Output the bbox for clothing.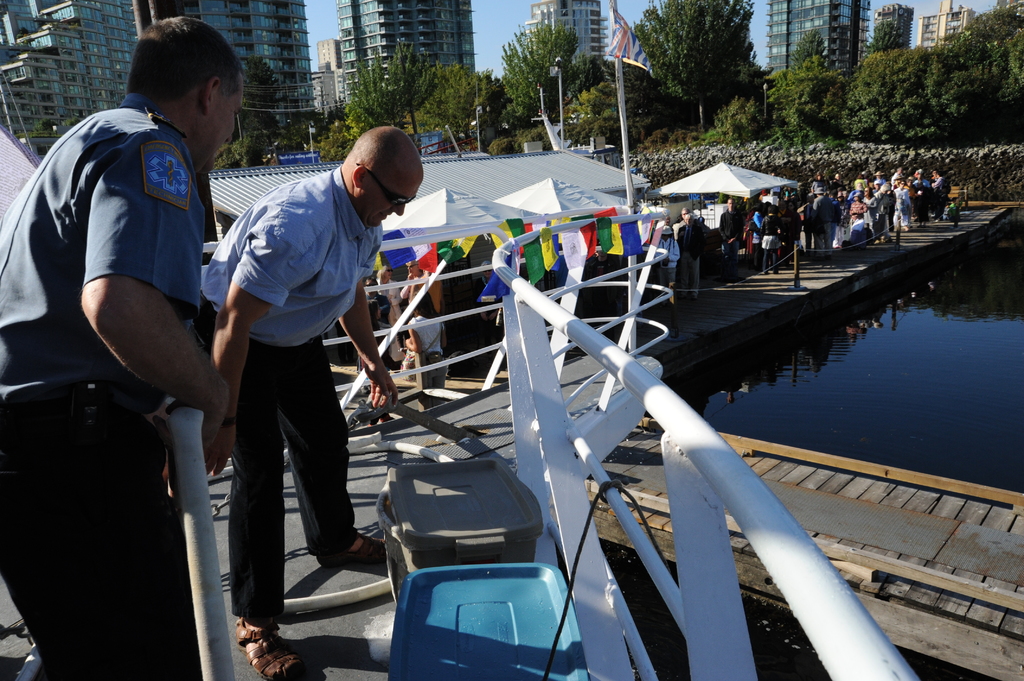
pyautogui.locateOnScreen(196, 114, 399, 604).
